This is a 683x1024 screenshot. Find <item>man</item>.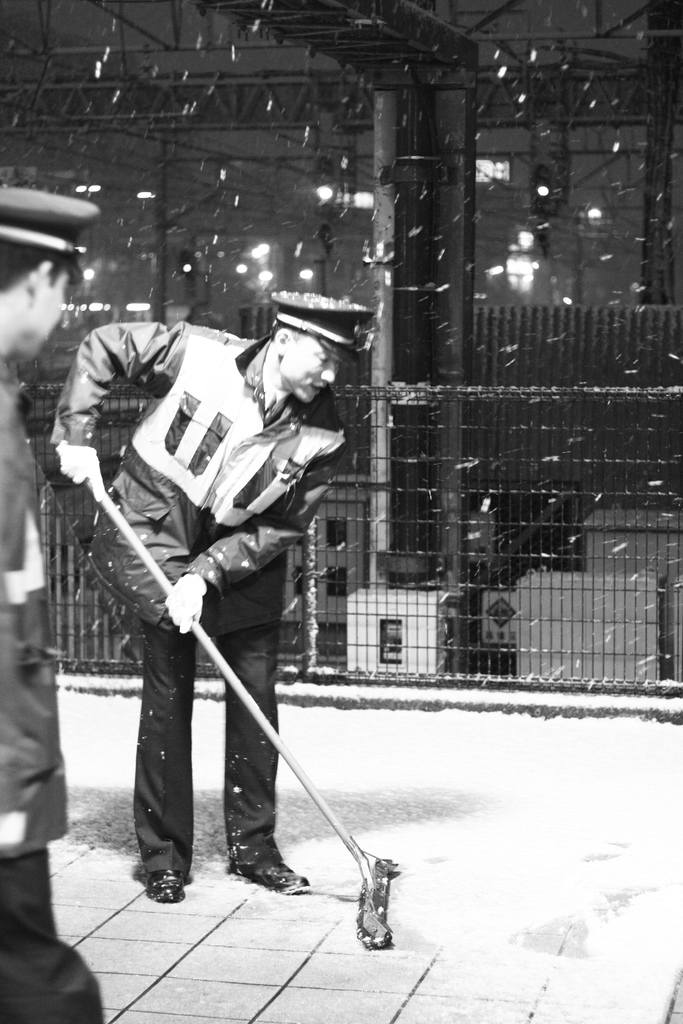
Bounding box: <region>0, 184, 104, 1023</region>.
